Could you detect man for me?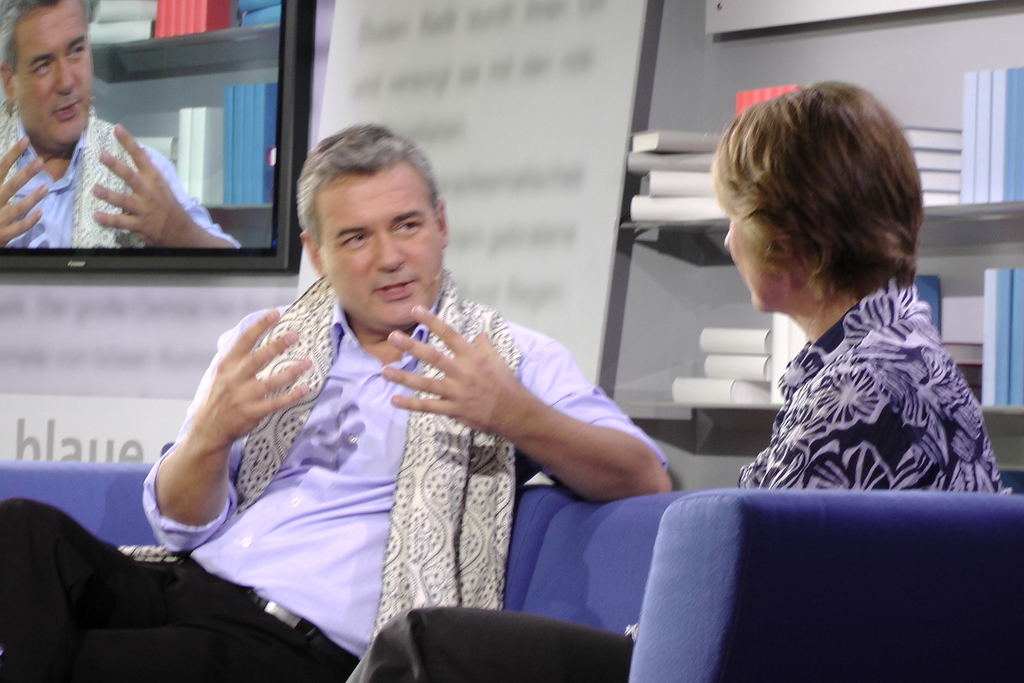
Detection result: rect(0, 119, 676, 682).
